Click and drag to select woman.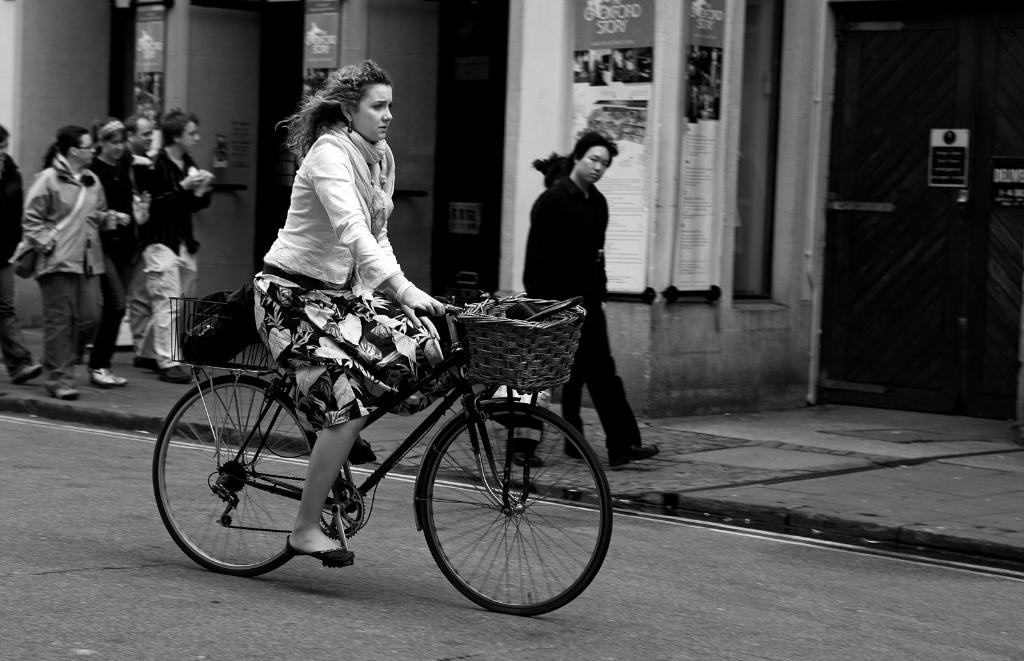
Selection: left=15, top=125, right=125, bottom=399.
